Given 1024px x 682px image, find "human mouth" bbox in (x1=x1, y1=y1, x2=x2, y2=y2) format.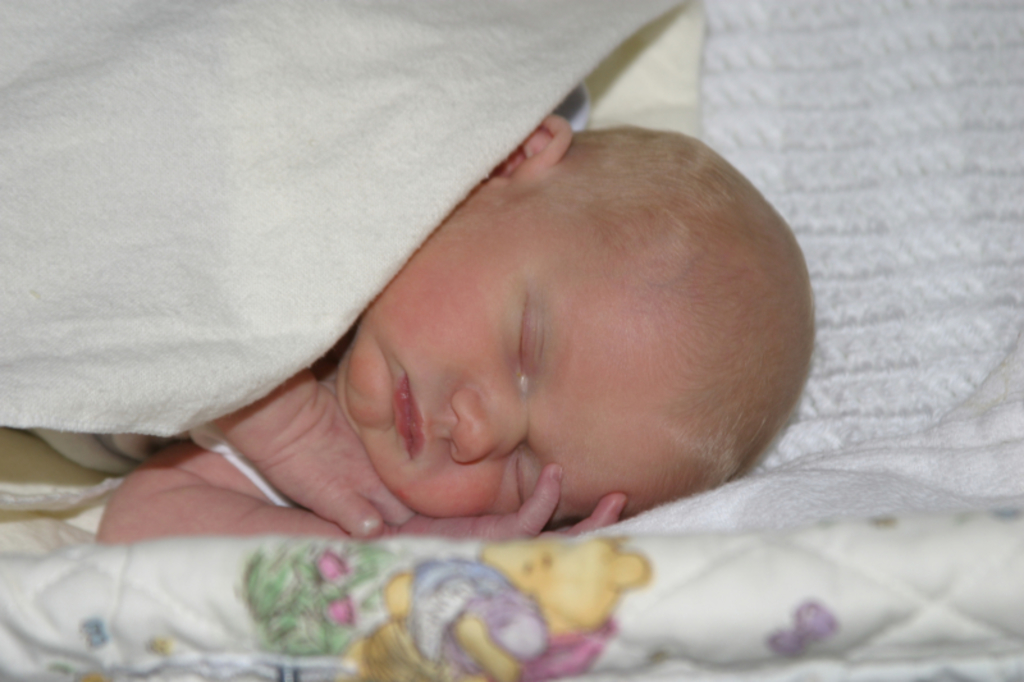
(x1=374, y1=372, x2=438, y2=457).
